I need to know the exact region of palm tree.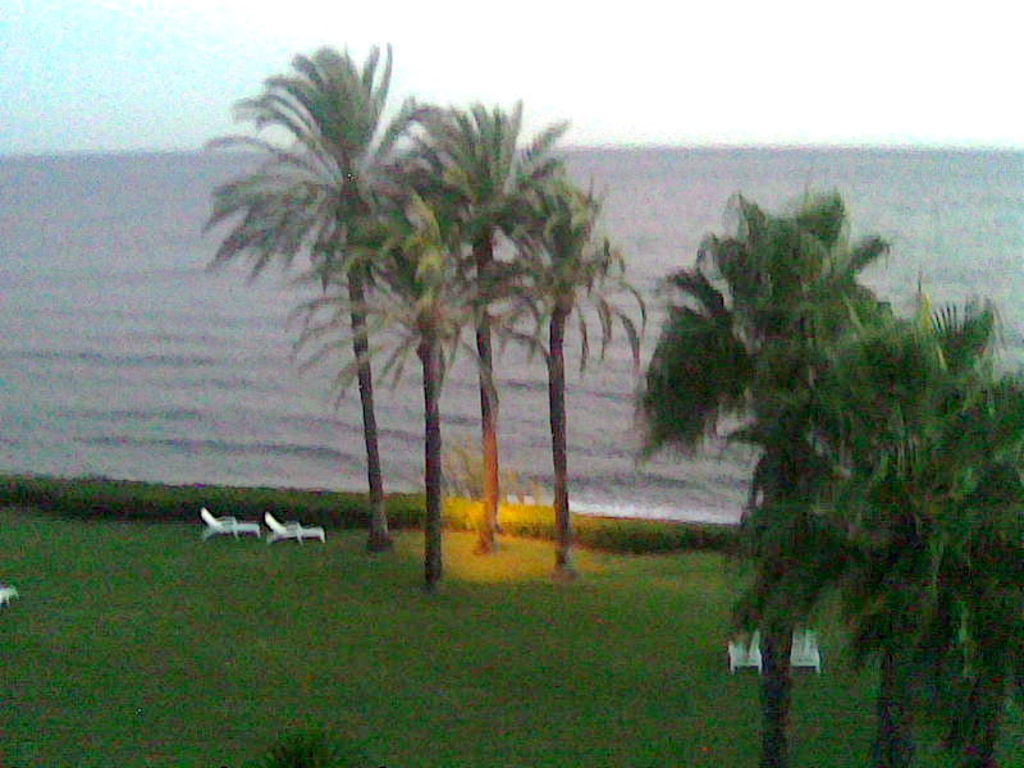
Region: 376 128 527 570.
